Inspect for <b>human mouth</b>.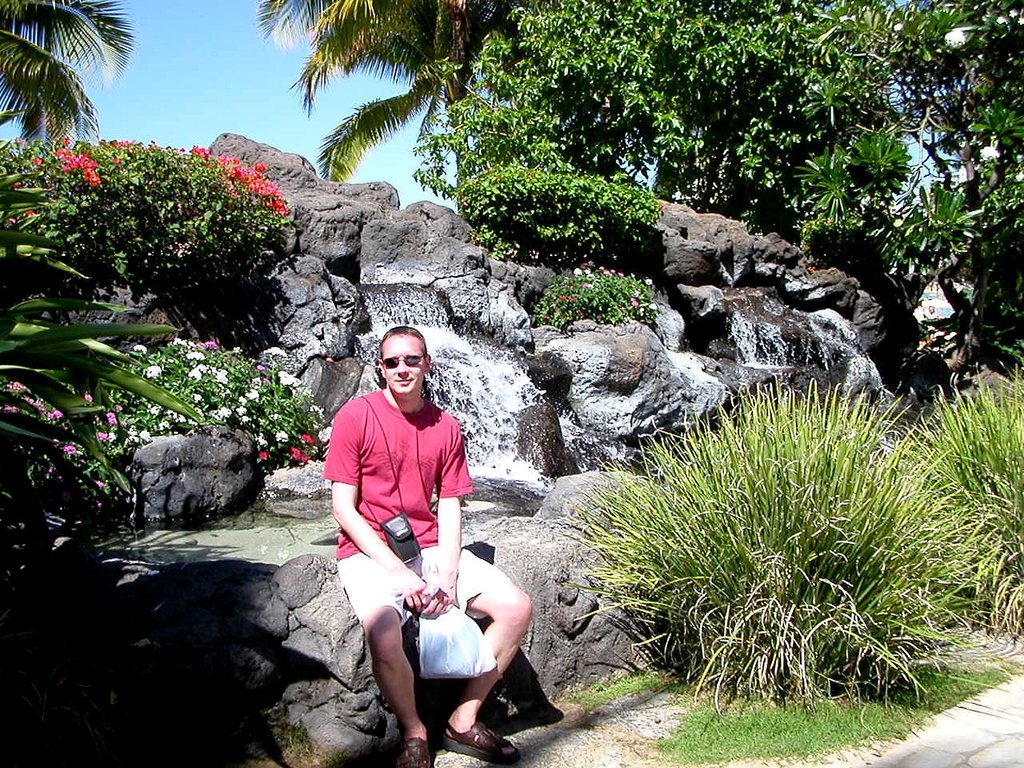
Inspection: [x1=396, y1=380, x2=411, y2=384].
